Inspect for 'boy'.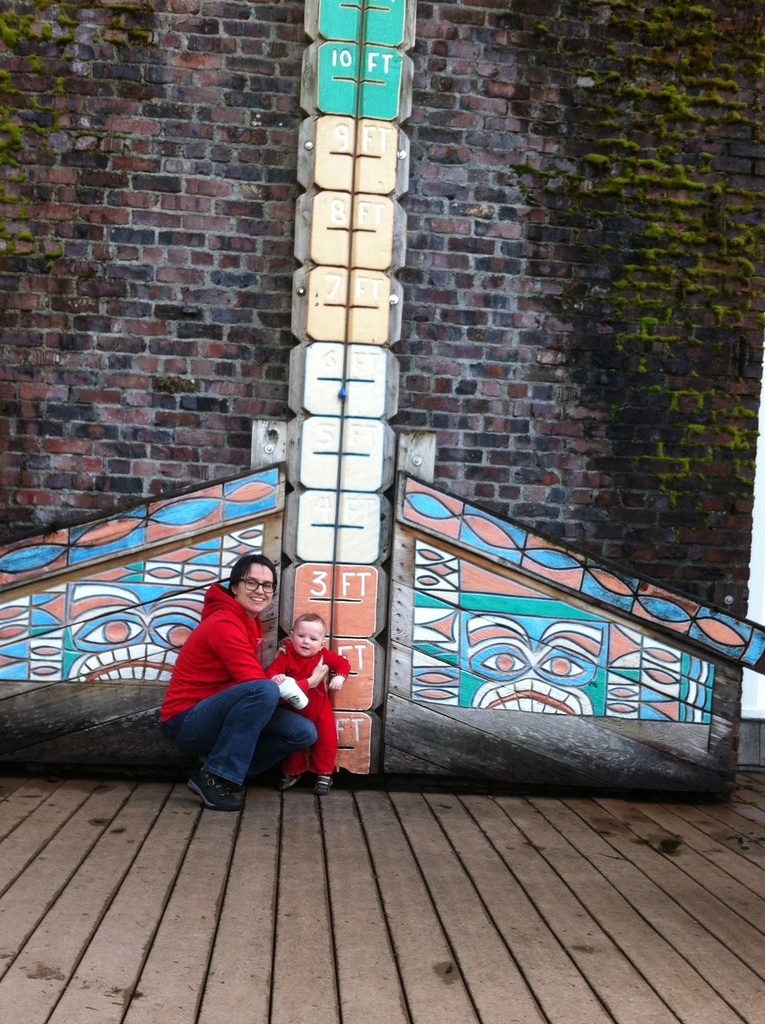
Inspection: {"left": 267, "top": 614, "right": 347, "bottom": 794}.
